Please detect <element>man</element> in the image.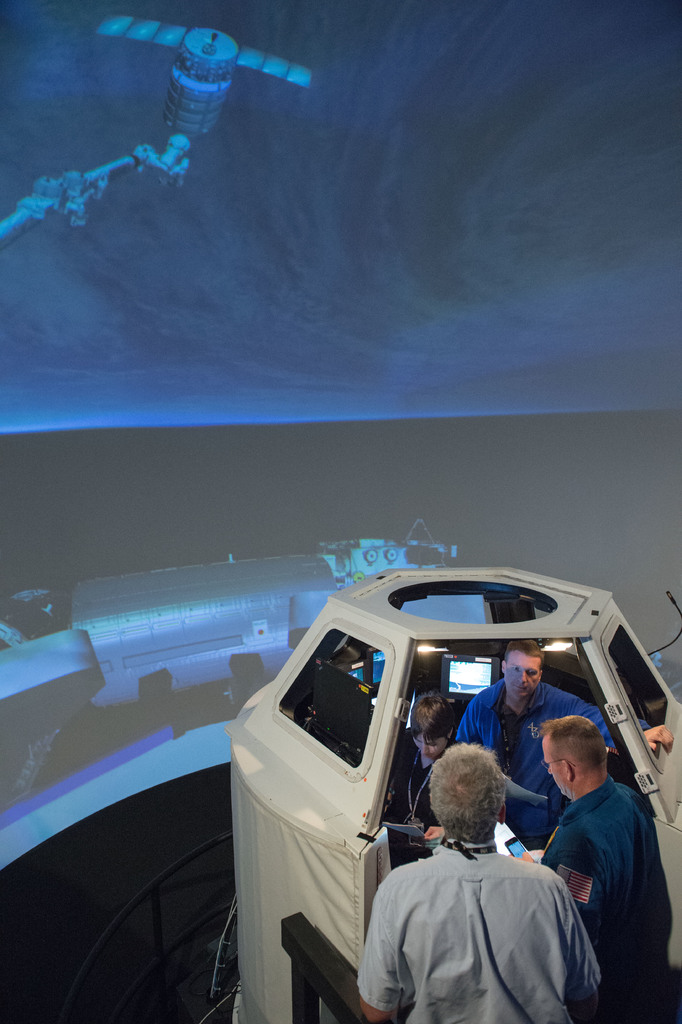
456, 643, 610, 836.
